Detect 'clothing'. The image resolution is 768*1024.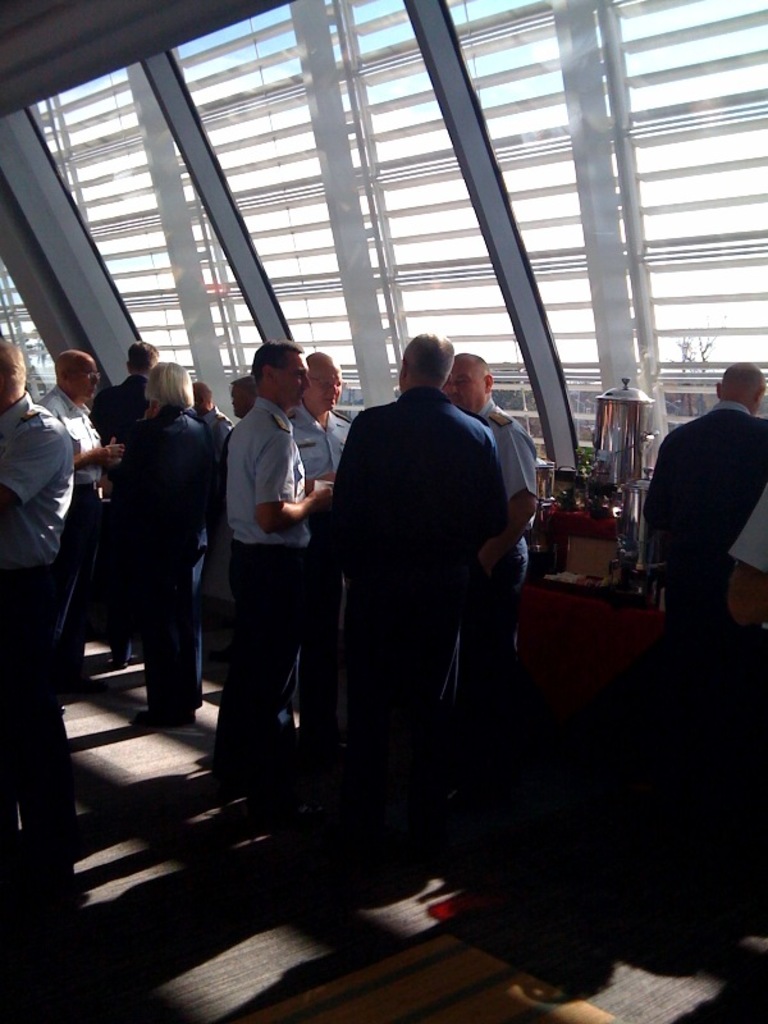
[x1=37, y1=383, x2=114, y2=644].
